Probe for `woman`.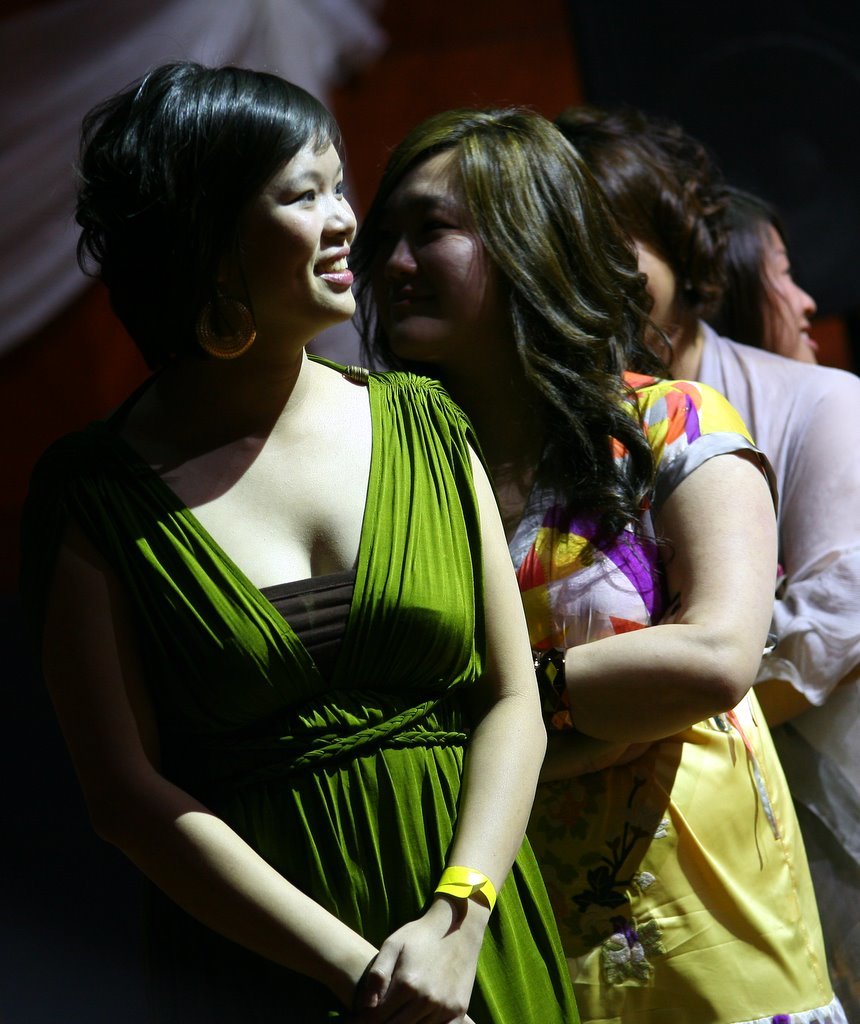
Probe result: (left=539, top=109, right=859, bottom=1008).
